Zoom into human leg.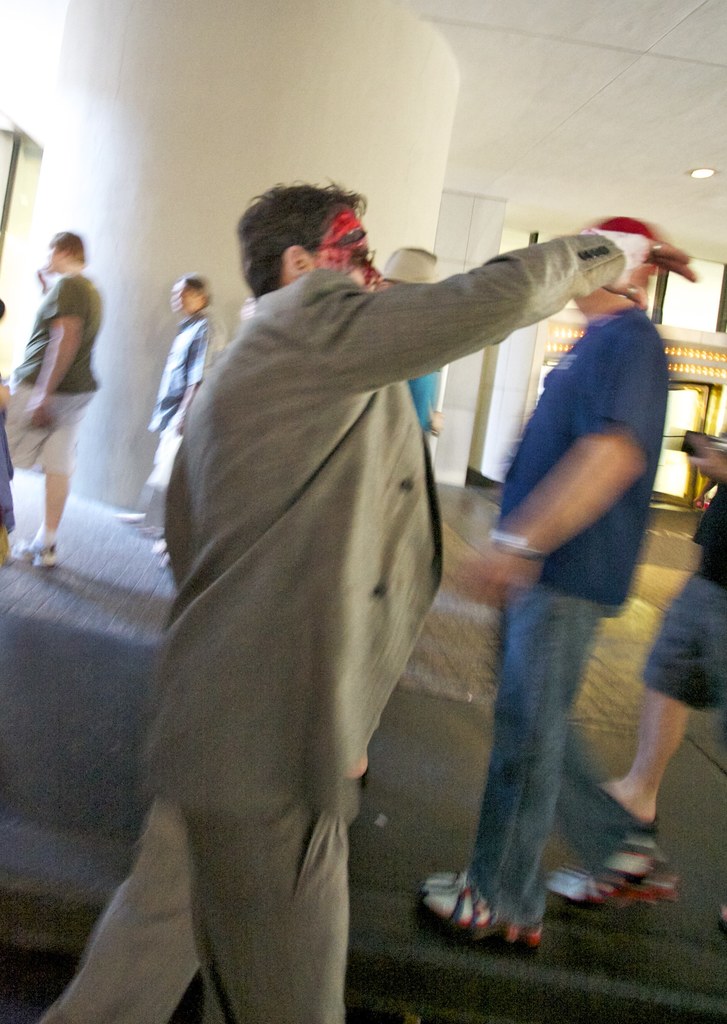
Zoom target: 419:557:598:959.
